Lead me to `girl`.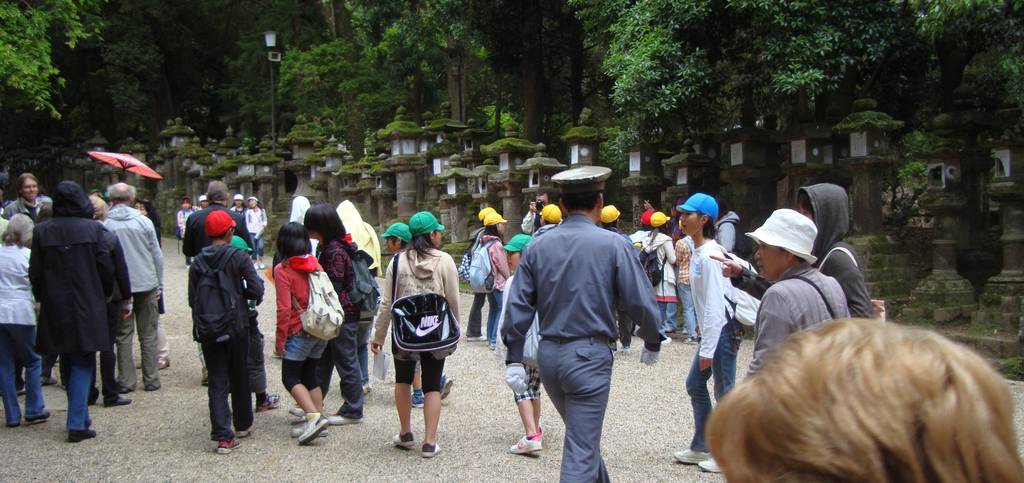
Lead to box(463, 202, 515, 345).
